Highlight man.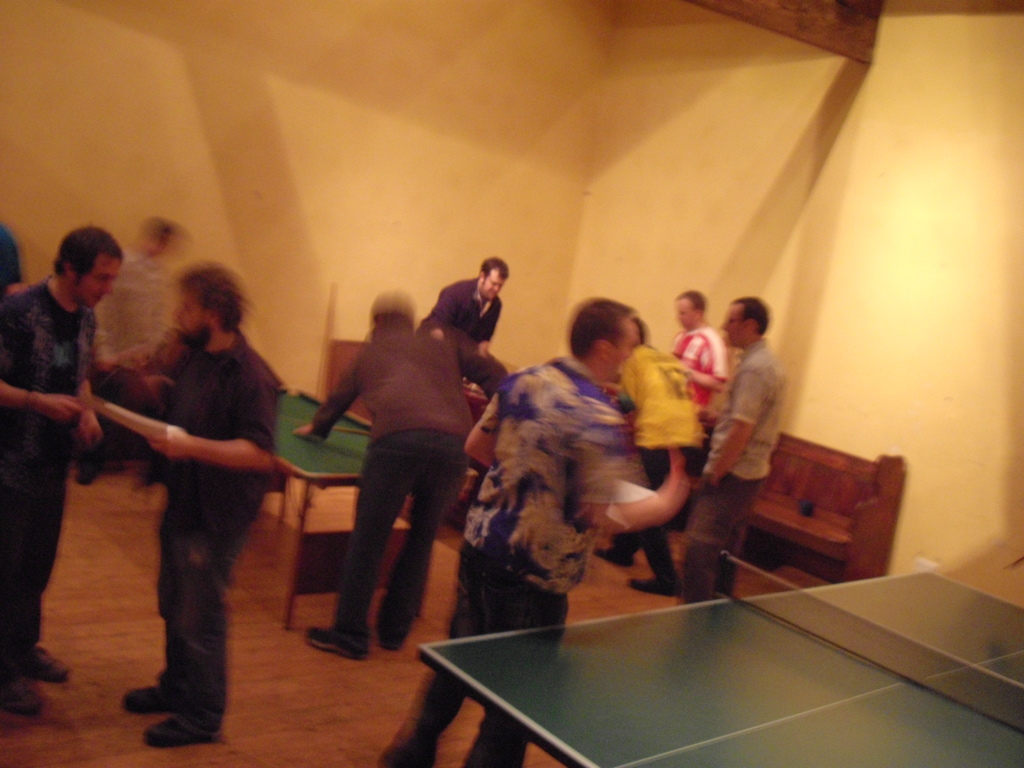
Highlighted region: l=371, t=294, r=685, b=767.
